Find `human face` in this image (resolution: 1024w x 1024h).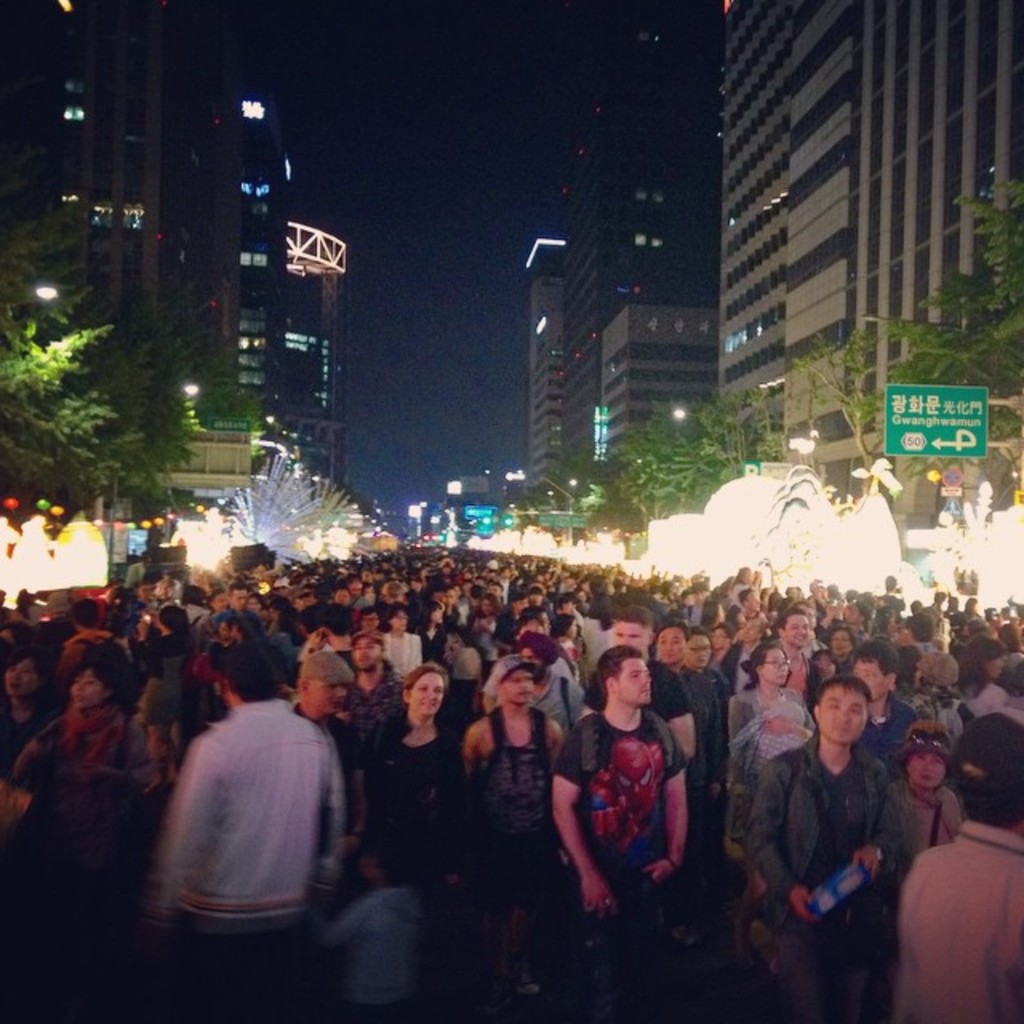
[813, 688, 864, 749].
